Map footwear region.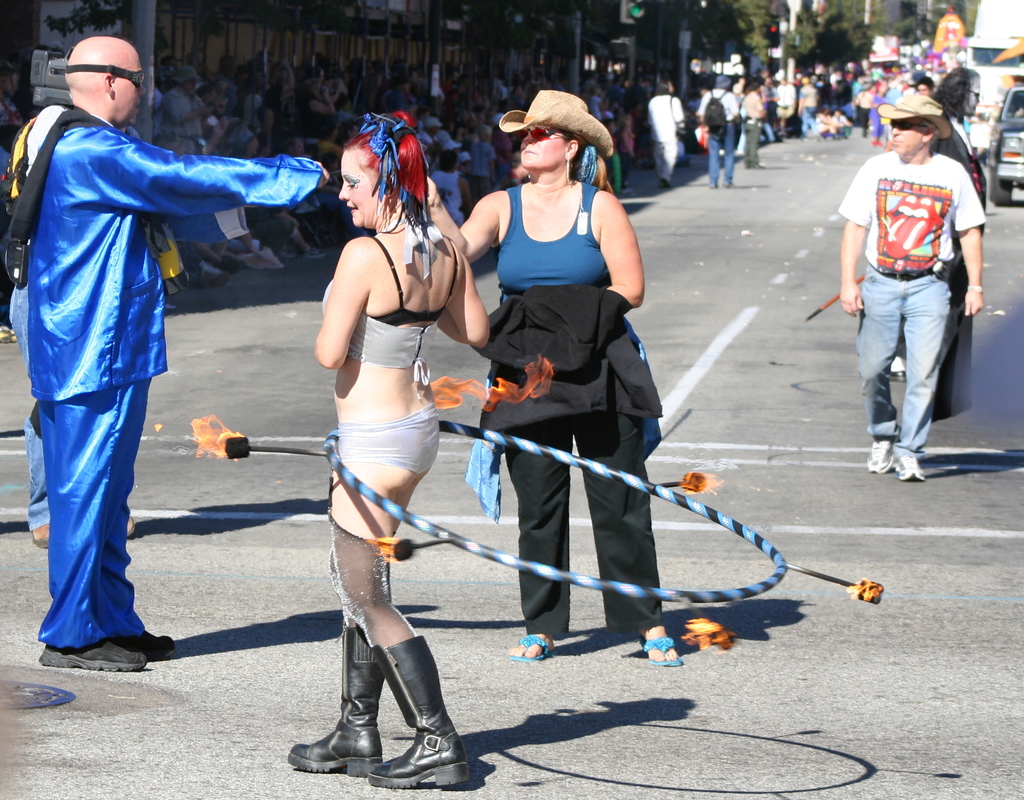
Mapped to select_region(115, 625, 180, 661).
